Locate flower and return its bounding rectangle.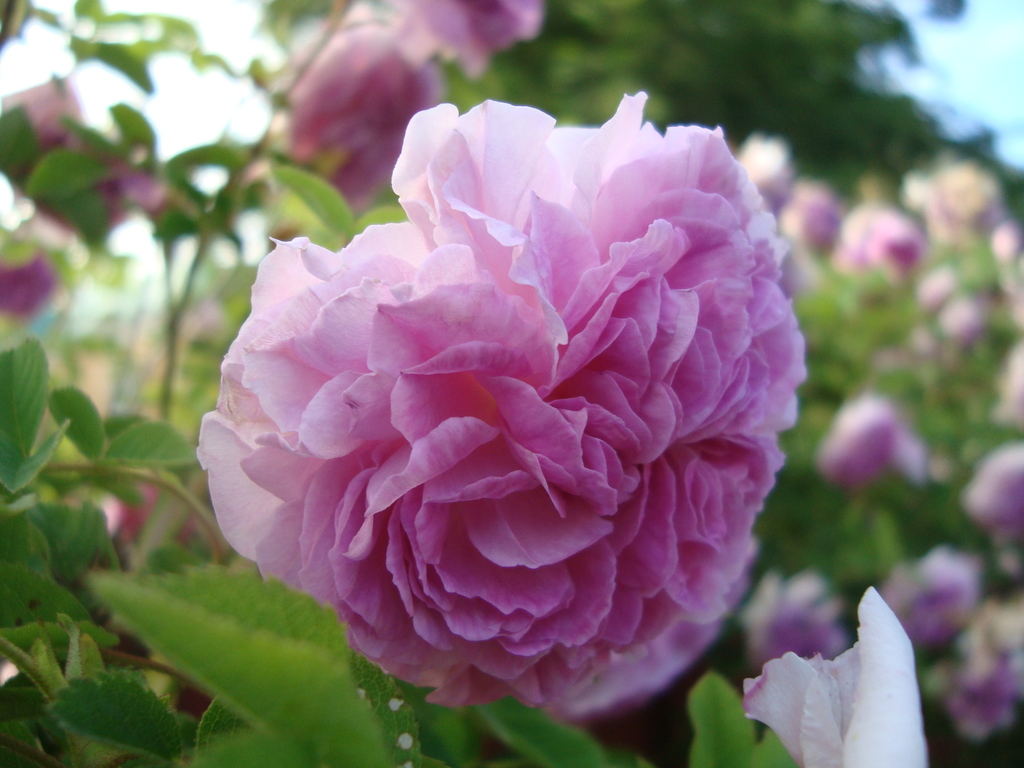
{"x1": 742, "y1": 584, "x2": 932, "y2": 767}.
